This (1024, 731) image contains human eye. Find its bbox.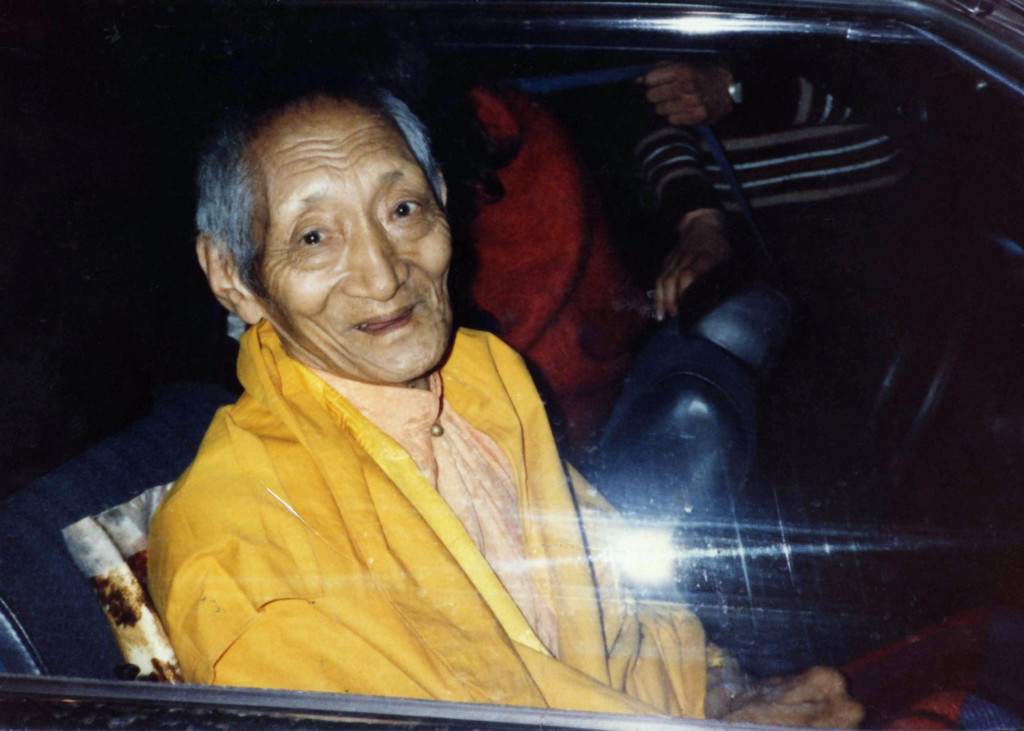
left=387, top=197, right=430, bottom=230.
